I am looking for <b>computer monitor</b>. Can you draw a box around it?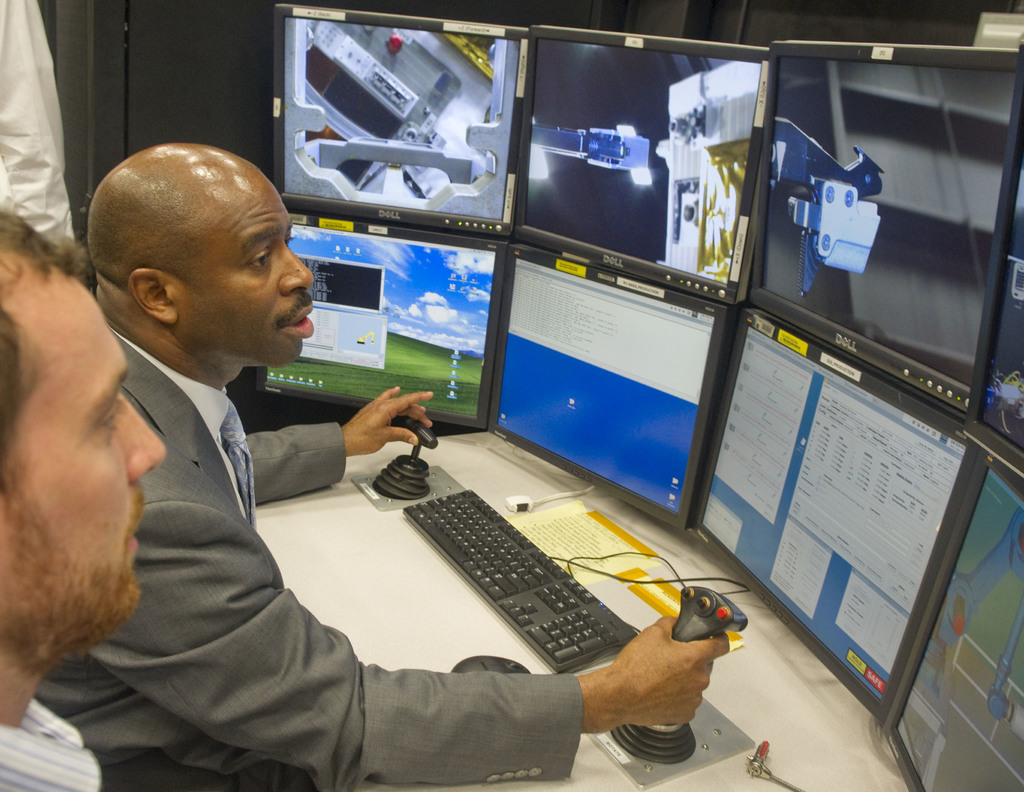
Sure, the bounding box is rect(508, 24, 773, 300).
